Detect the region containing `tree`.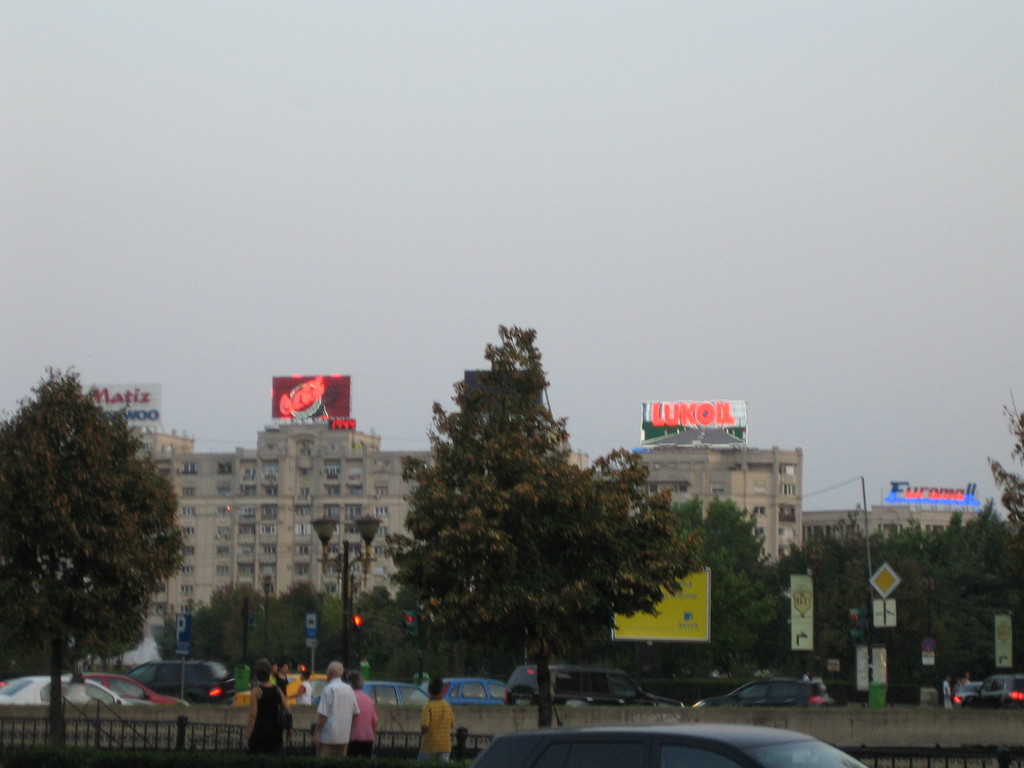
(left=0, top=355, right=187, bottom=748).
